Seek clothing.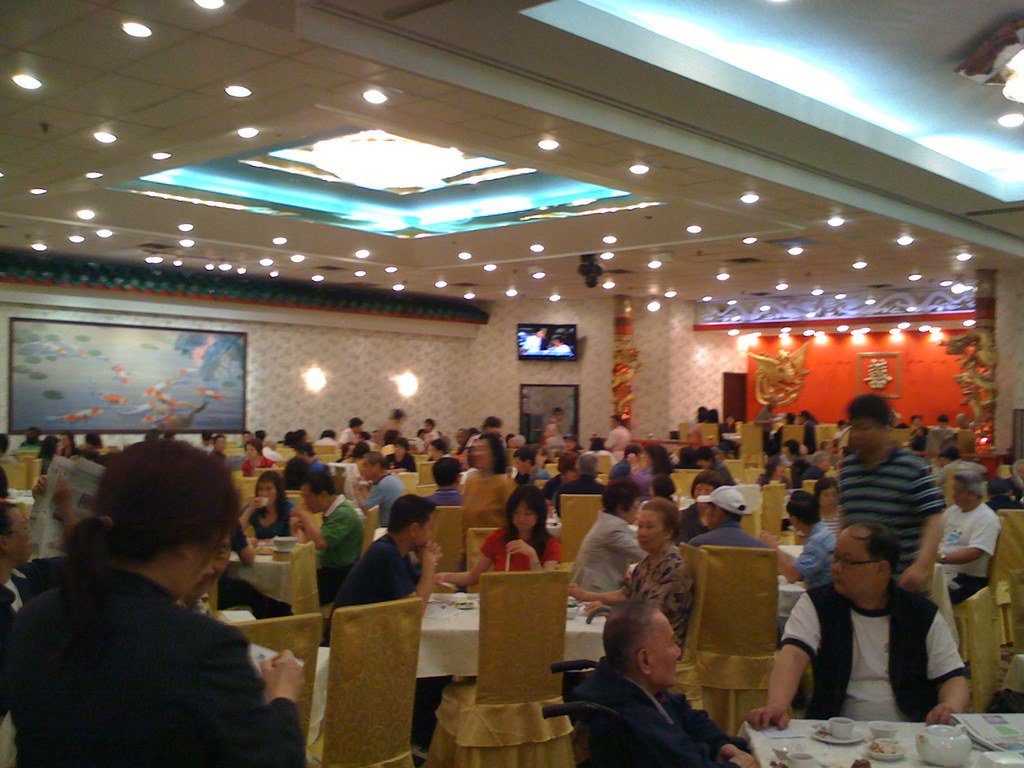
select_region(794, 518, 826, 589).
